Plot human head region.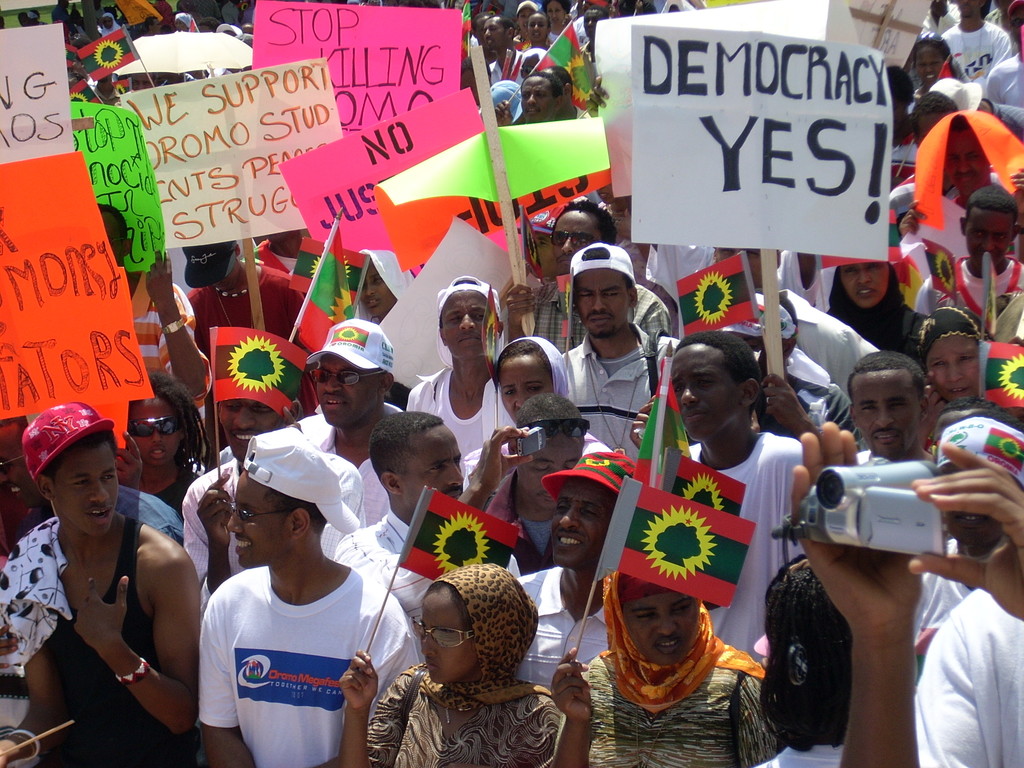
Plotted at {"left": 943, "top": 108, "right": 990, "bottom": 193}.
